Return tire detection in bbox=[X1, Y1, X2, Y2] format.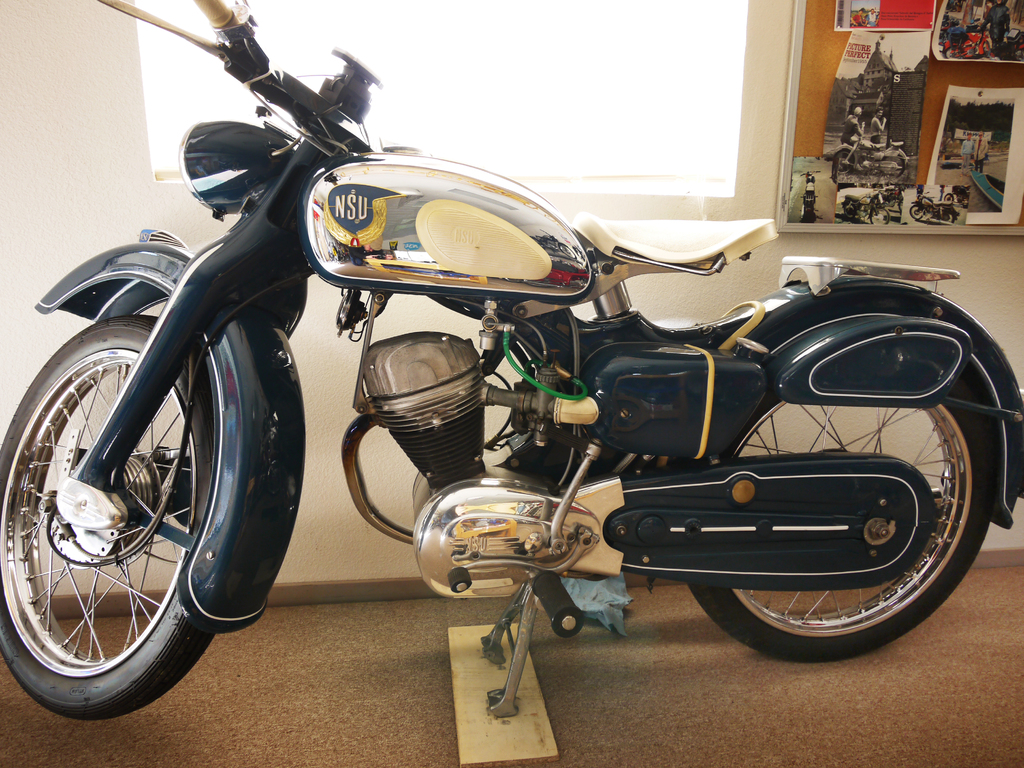
bbox=[829, 147, 860, 178].
